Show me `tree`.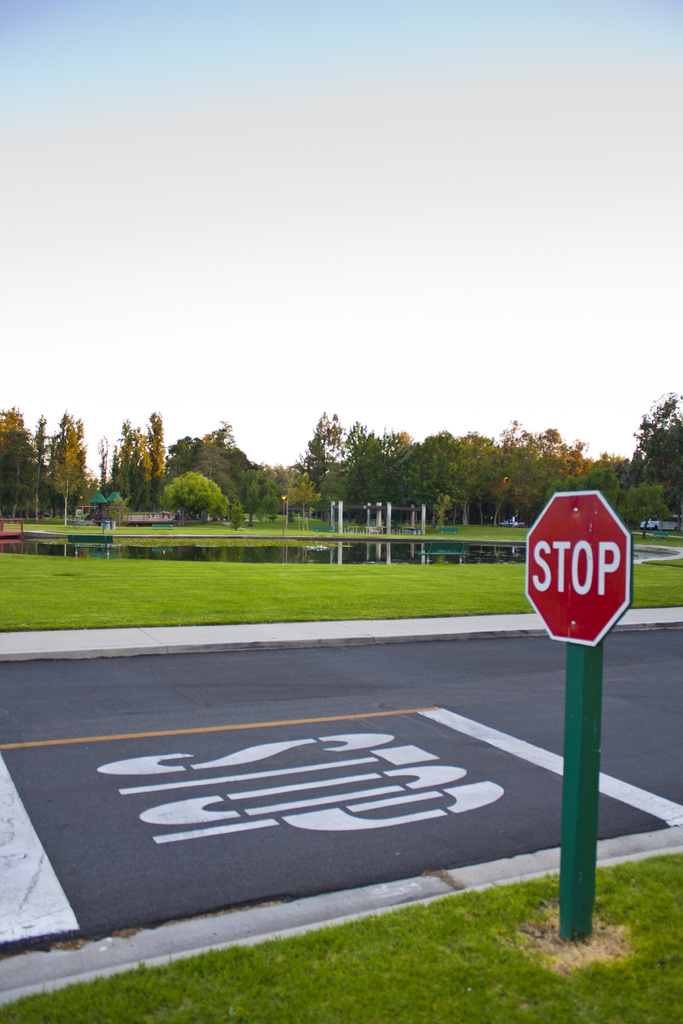
`tree` is here: box(17, 399, 78, 500).
